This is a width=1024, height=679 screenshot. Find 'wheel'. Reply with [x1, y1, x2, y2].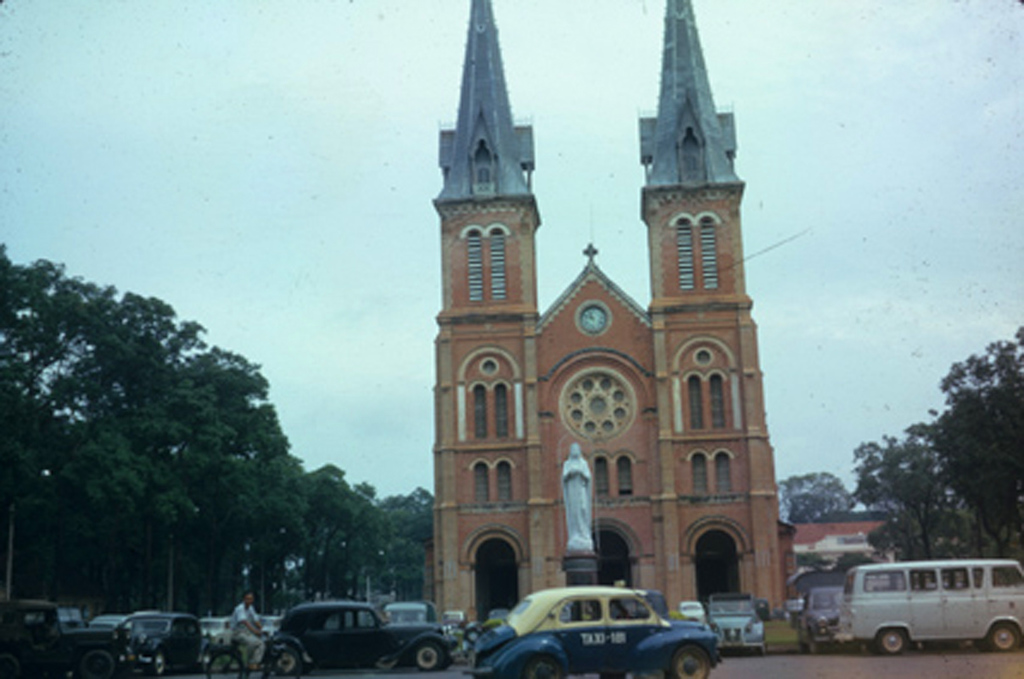
[271, 649, 303, 678].
